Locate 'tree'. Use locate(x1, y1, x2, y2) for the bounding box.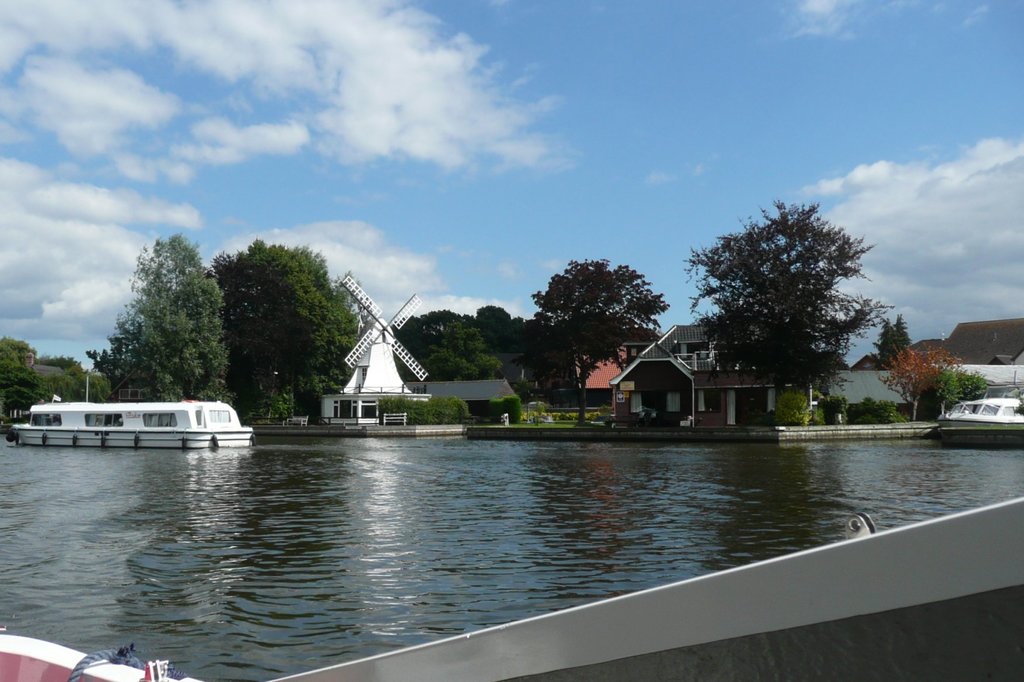
locate(112, 232, 239, 406).
